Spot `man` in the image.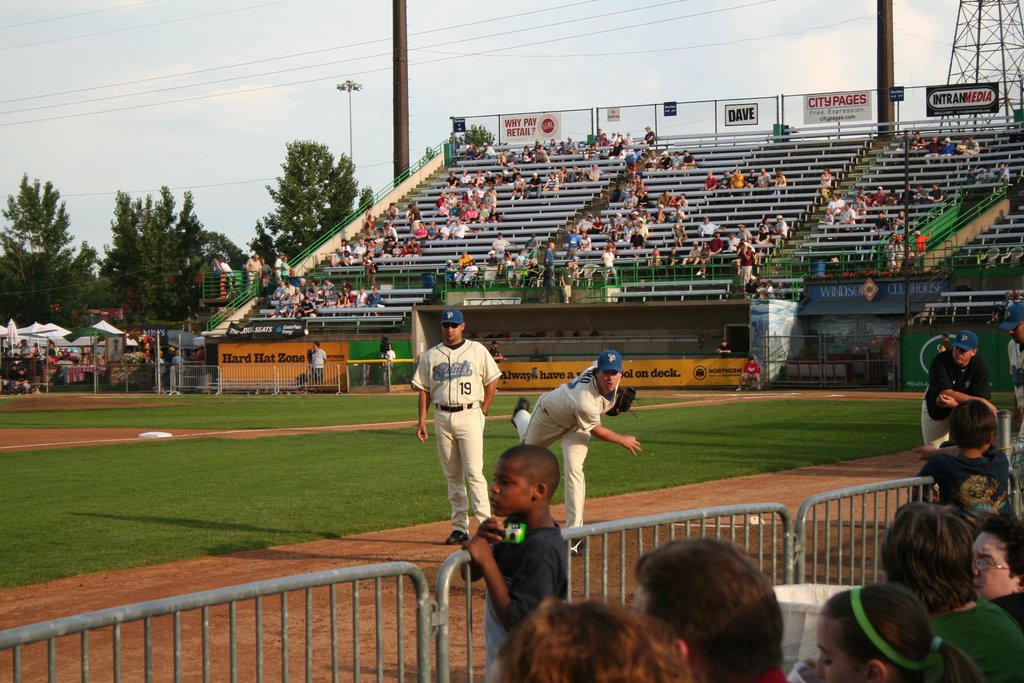
`man` found at l=719, t=170, r=729, b=193.
